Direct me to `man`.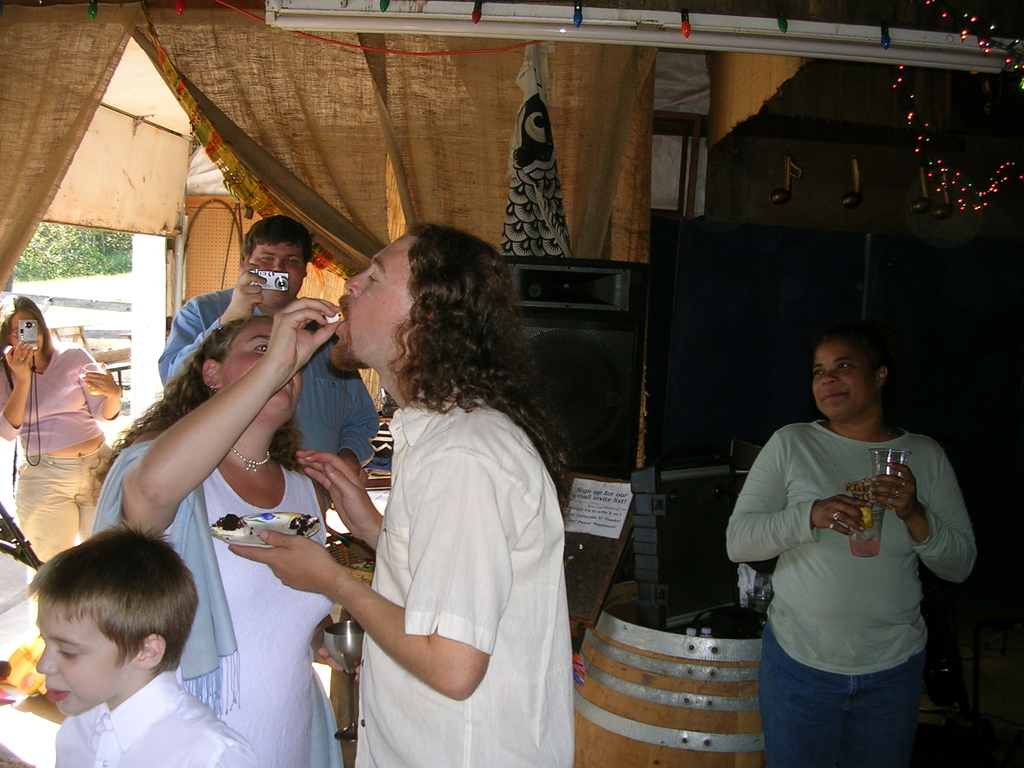
Direction: 732, 304, 975, 767.
